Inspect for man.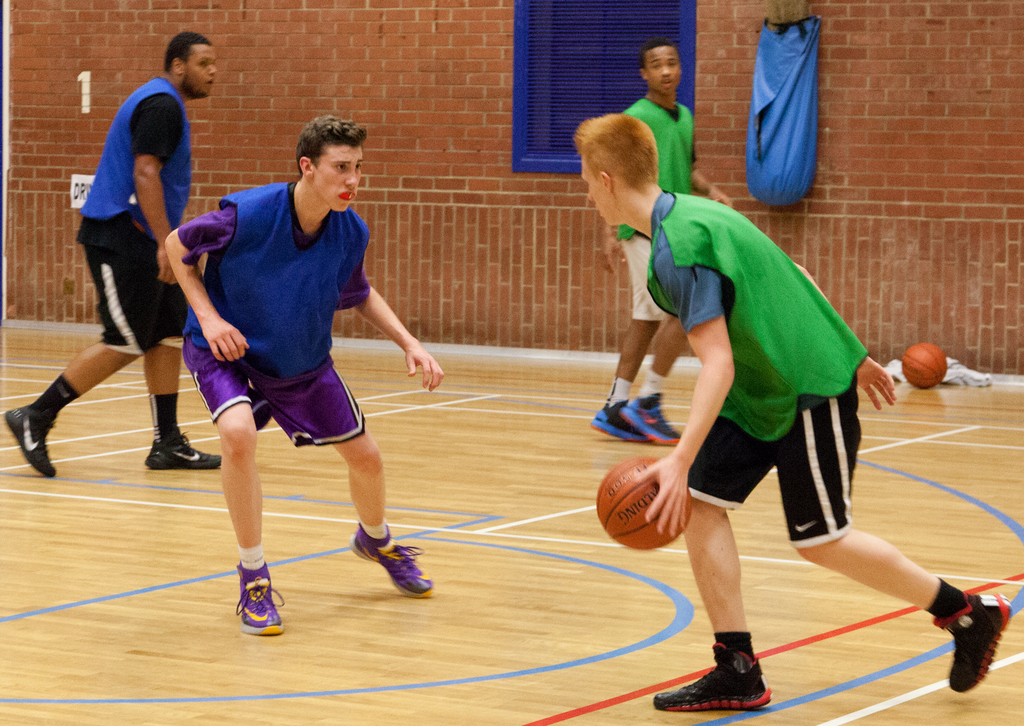
Inspection: <region>589, 41, 737, 449</region>.
